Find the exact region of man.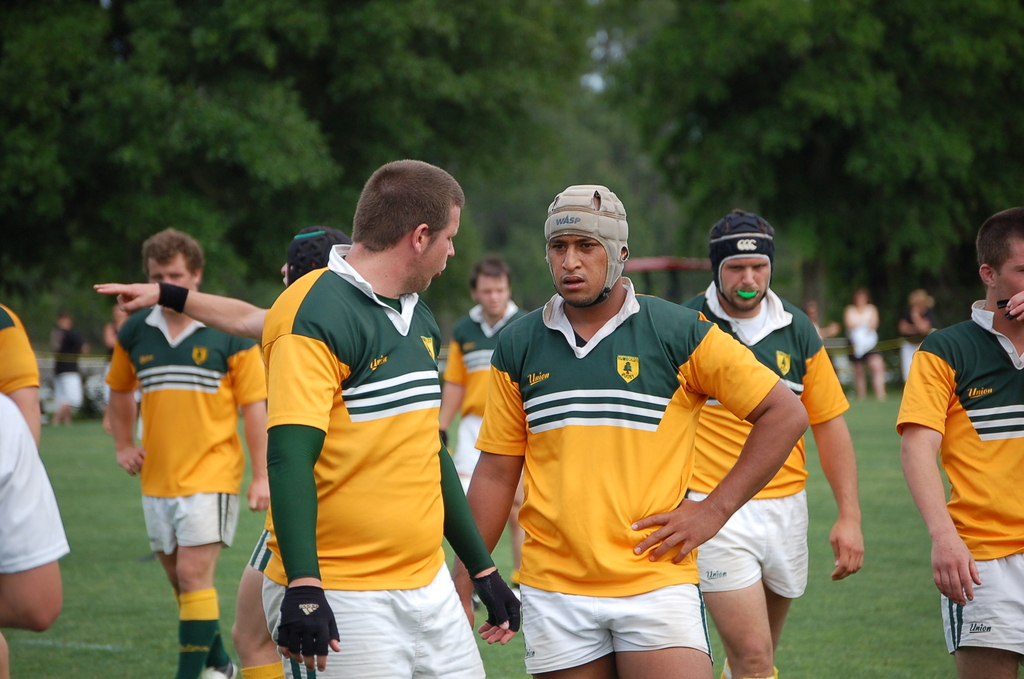
Exact region: bbox(0, 302, 45, 443).
